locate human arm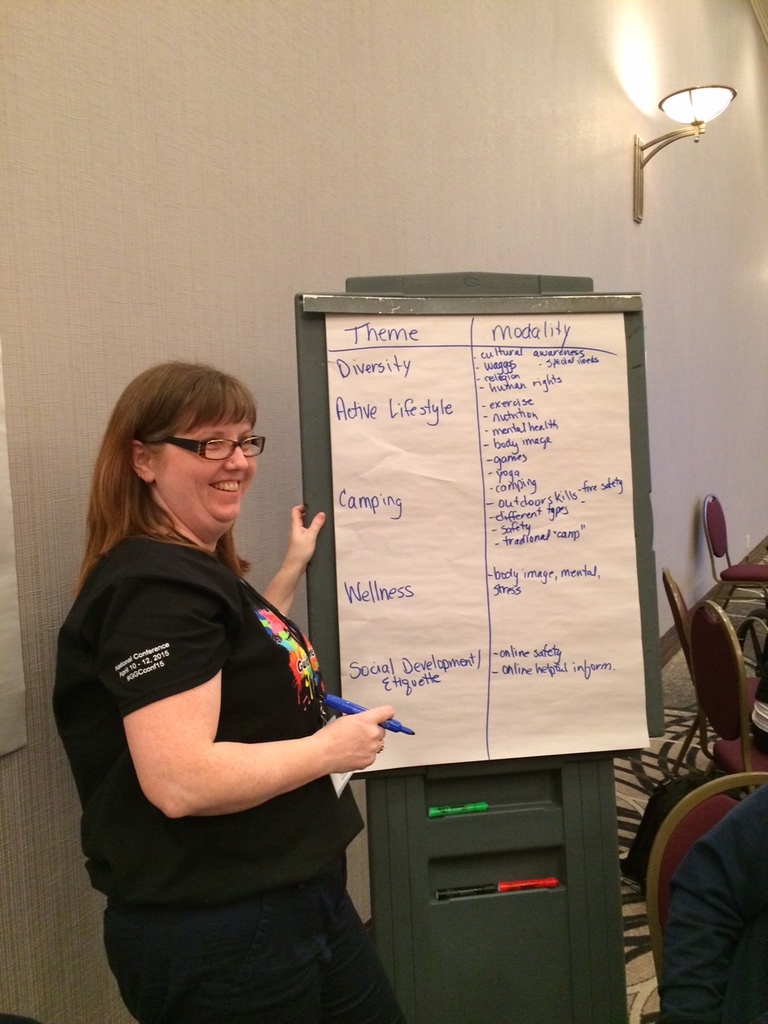
[663,786,767,1022]
